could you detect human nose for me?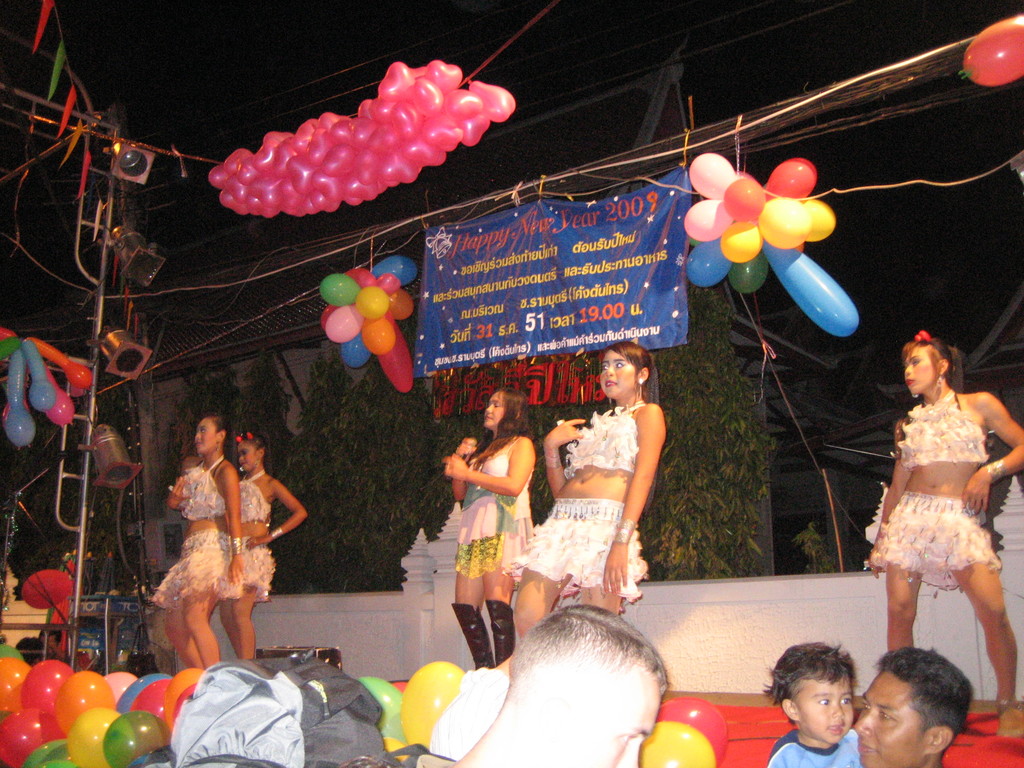
Detection result: [x1=605, y1=366, x2=613, y2=380].
